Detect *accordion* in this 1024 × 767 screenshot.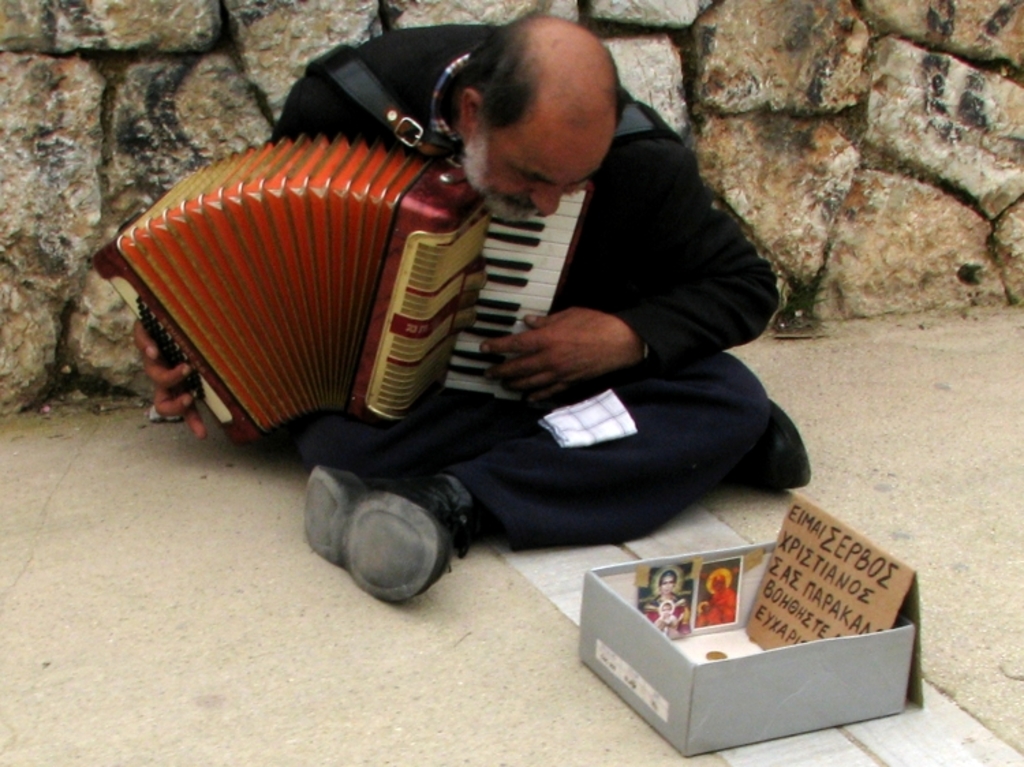
Detection: (81, 44, 494, 450).
